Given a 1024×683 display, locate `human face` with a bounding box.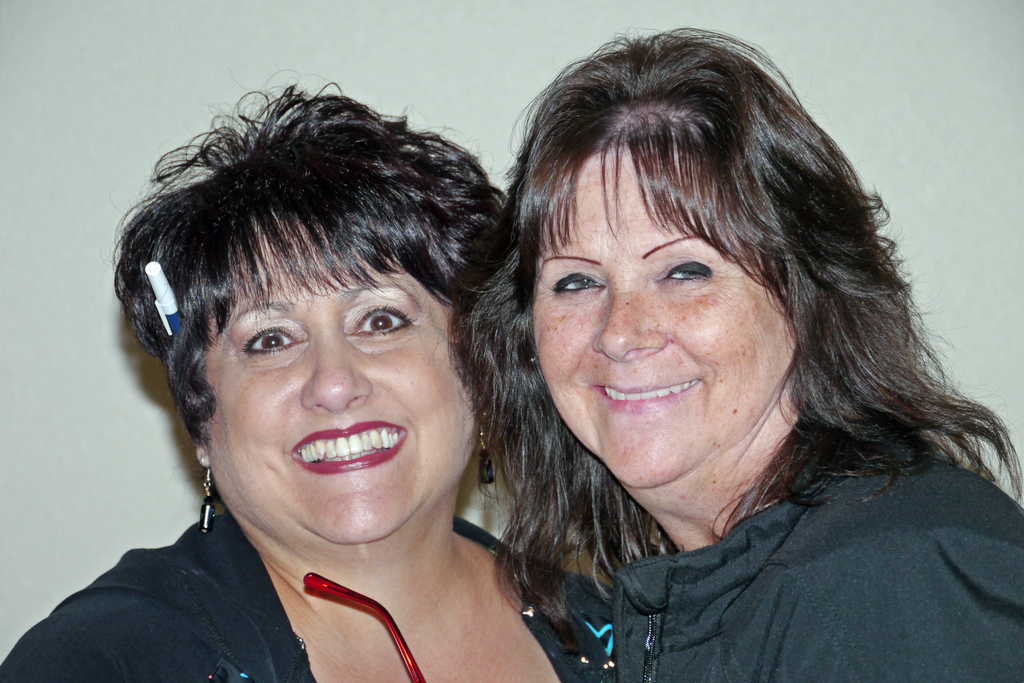
Located: {"x1": 534, "y1": 131, "x2": 804, "y2": 502}.
